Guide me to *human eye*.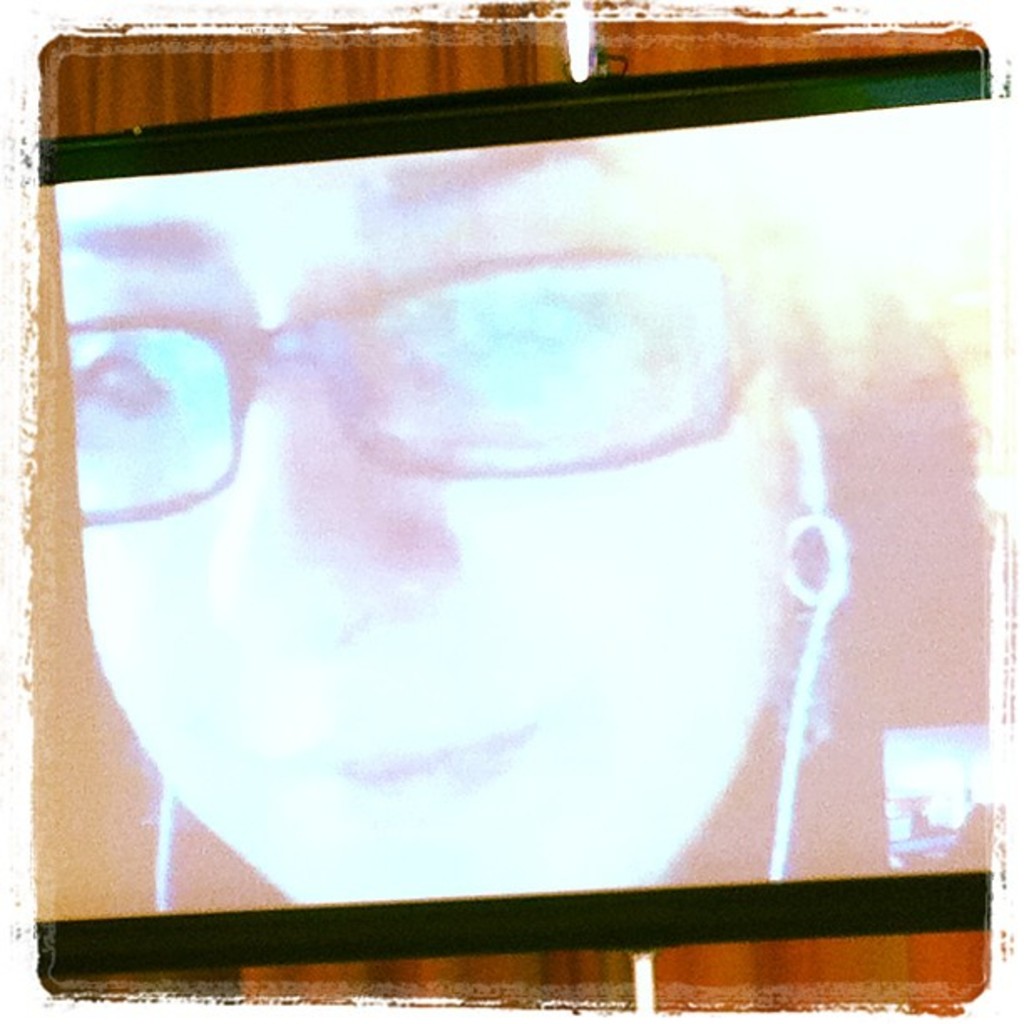
Guidance: rect(381, 239, 612, 413).
